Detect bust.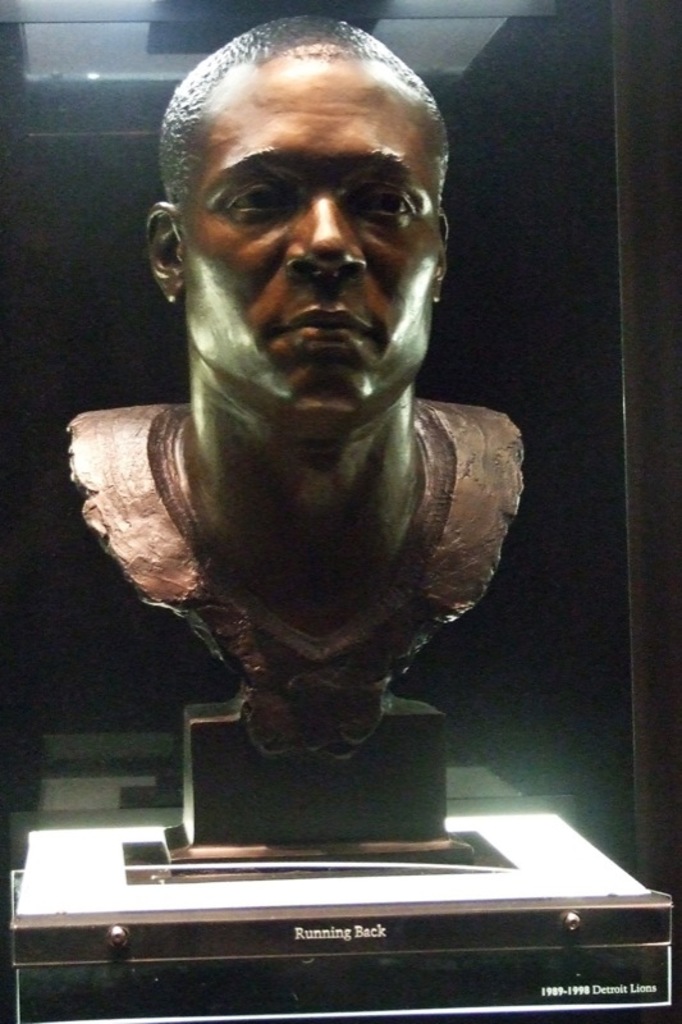
Detected at [68, 20, 523, 755].
